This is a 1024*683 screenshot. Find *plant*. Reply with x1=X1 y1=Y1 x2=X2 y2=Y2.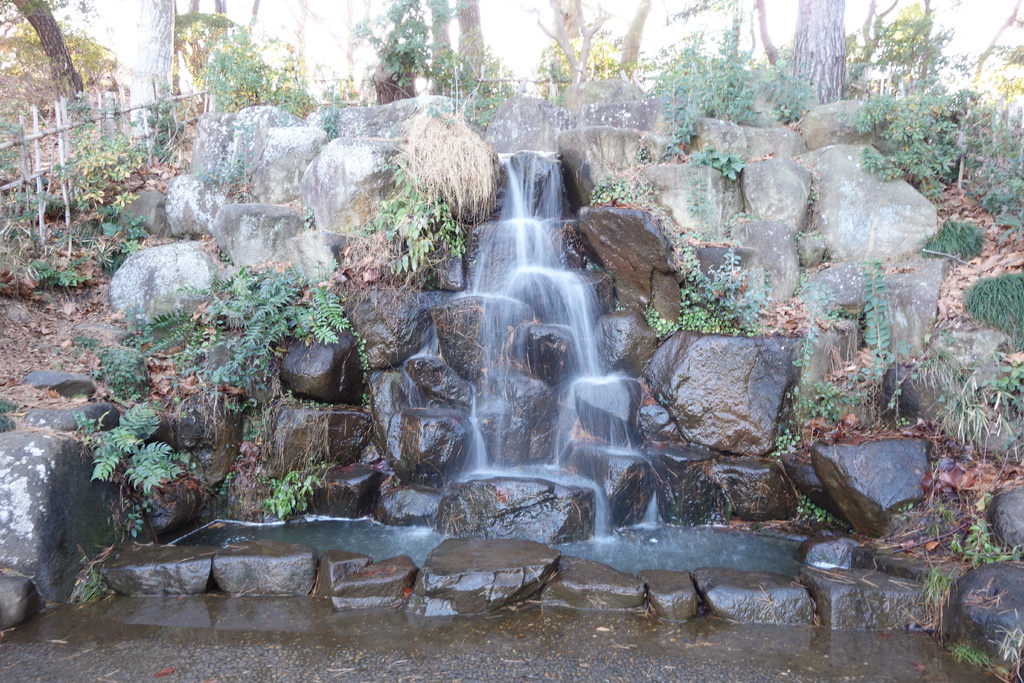
x1=846 y1=0 x2=990 y2=198.
